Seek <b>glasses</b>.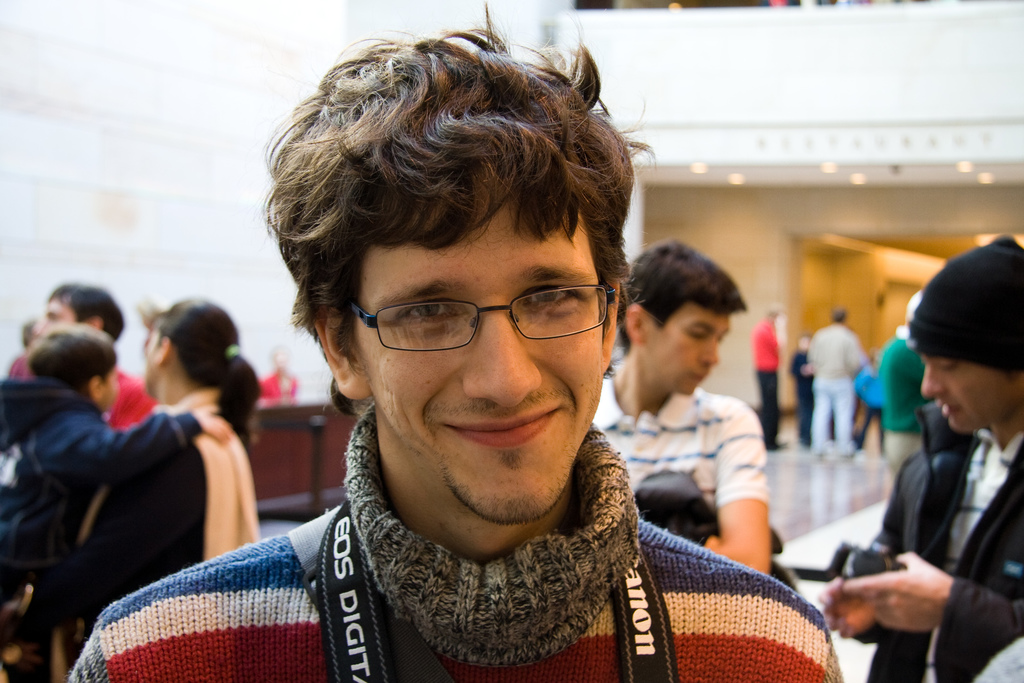
bbox=(341, 273, 616, 356).
